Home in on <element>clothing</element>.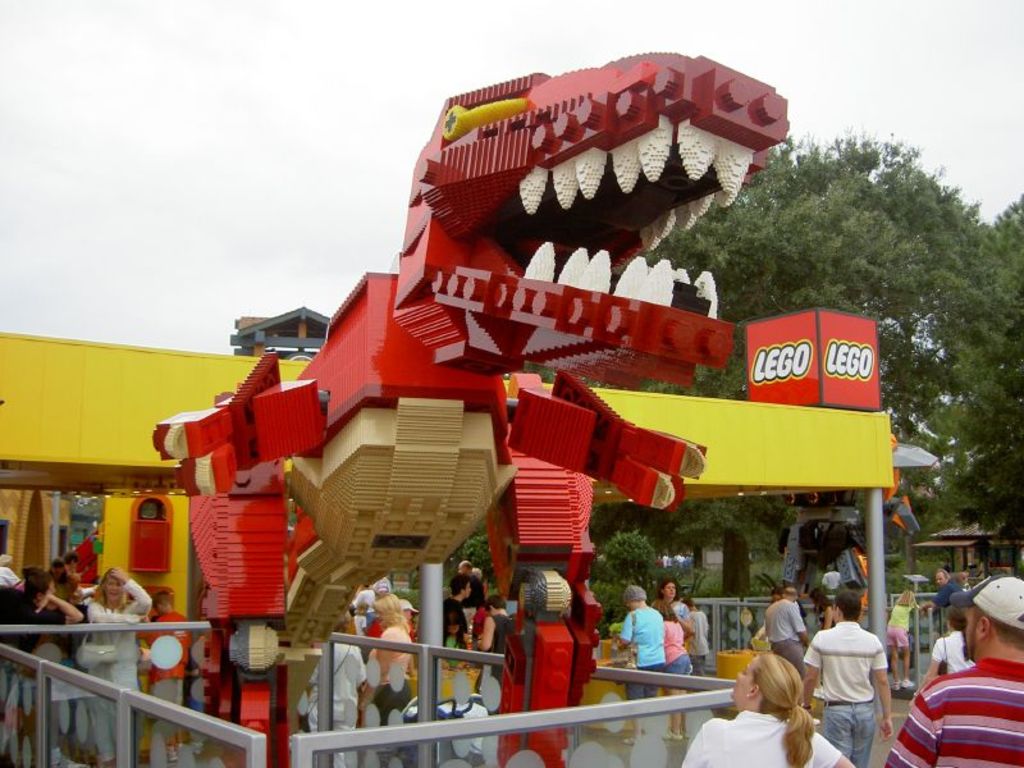
Homed in at 685/703/832/767.
